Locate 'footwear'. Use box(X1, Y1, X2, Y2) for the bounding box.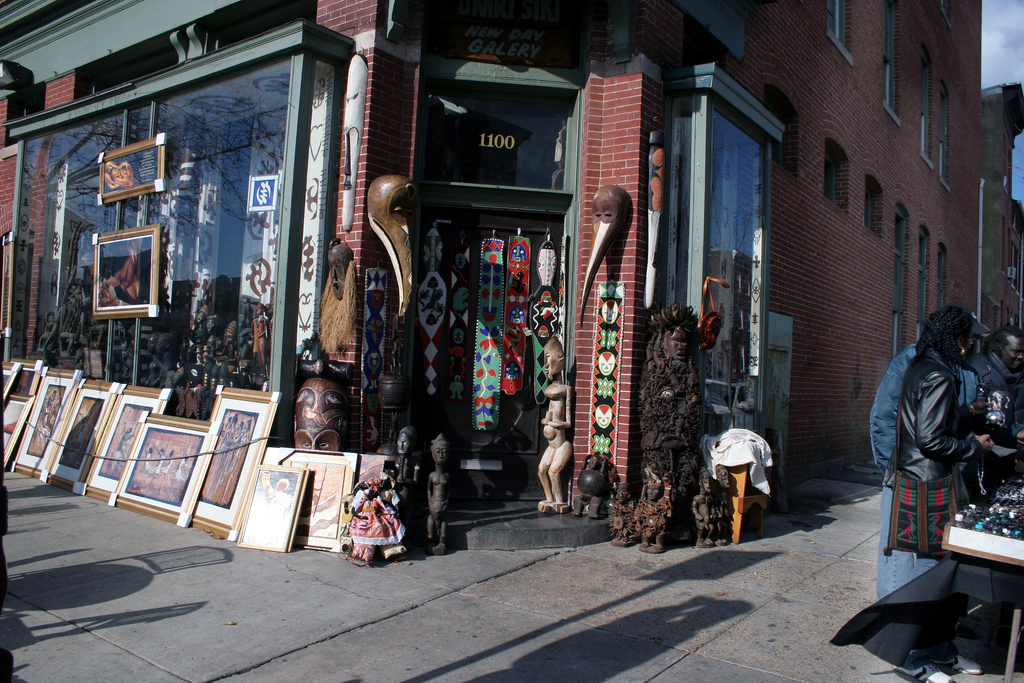
box(918, 643, 979, 670).
